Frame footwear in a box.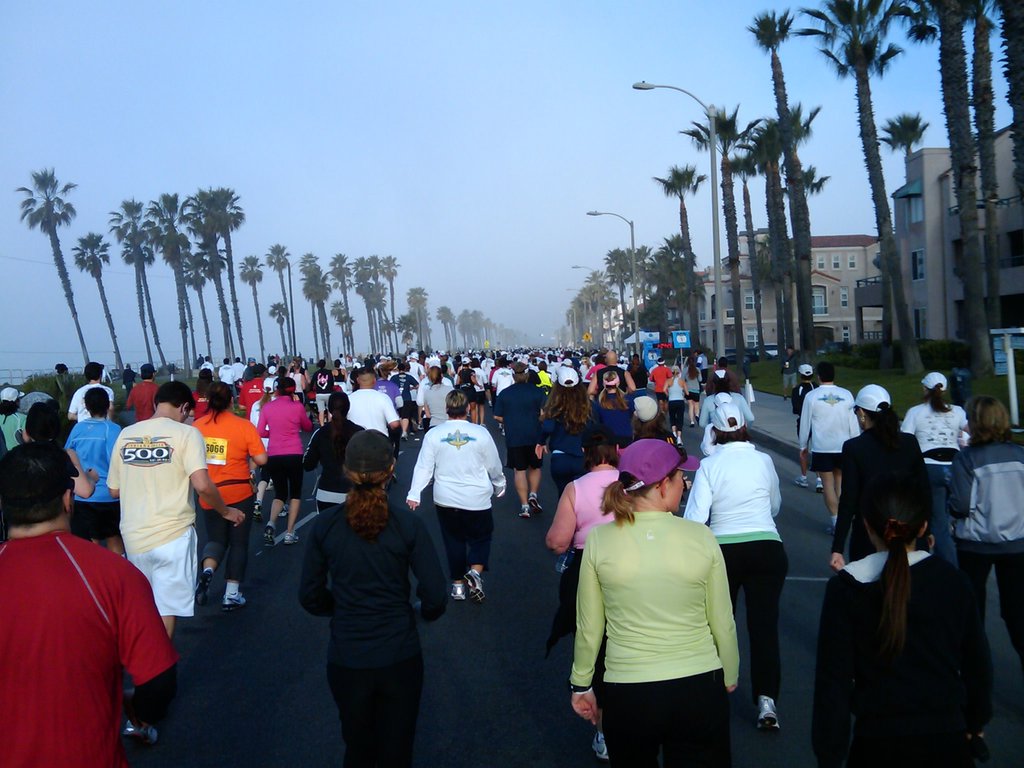
[x1=463, y1=575, x2=481, y2=598].
